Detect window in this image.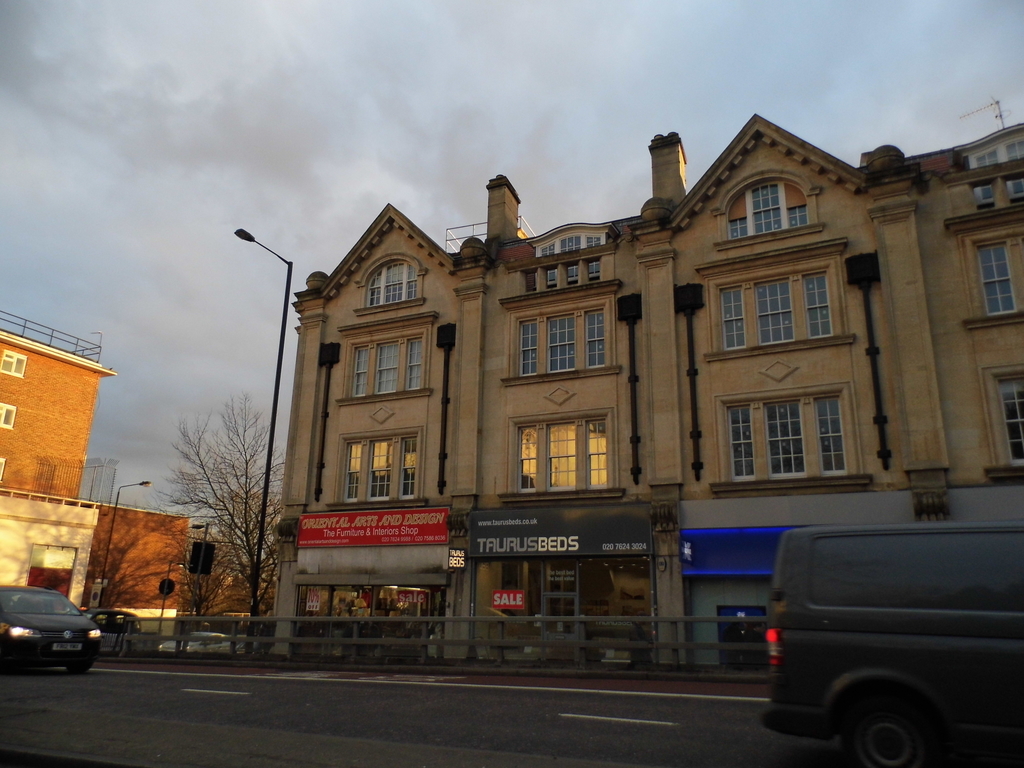
Detection: 518/319/535/375.
